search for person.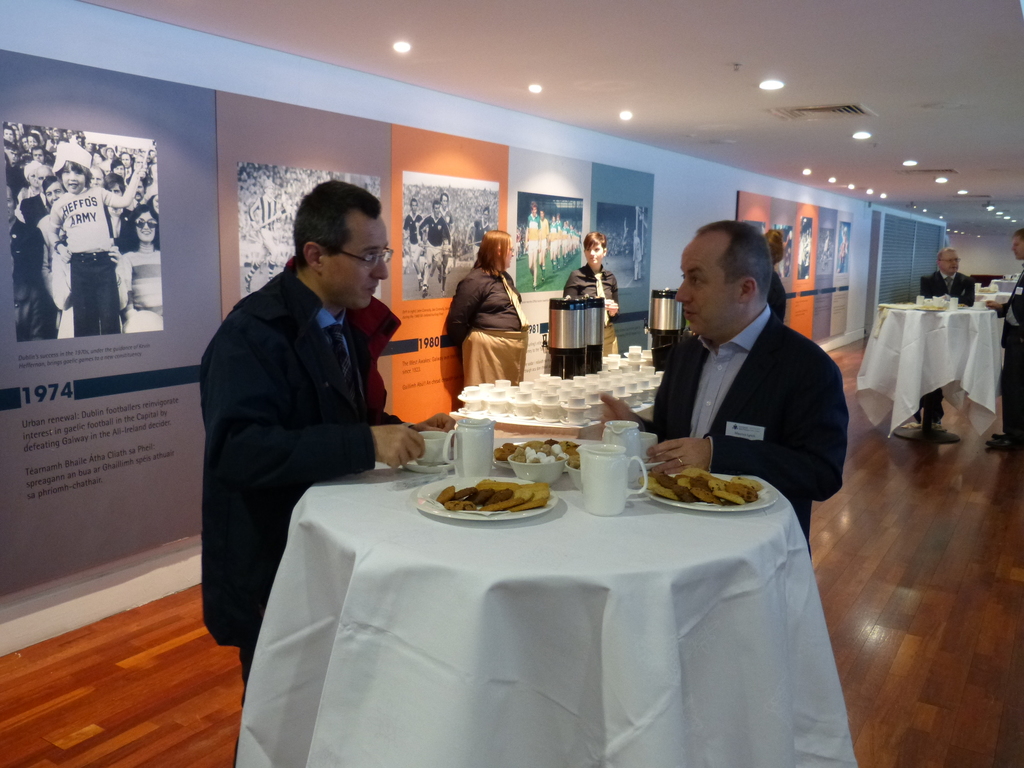
Found at <region>201, 180, 456, 767</region>.
